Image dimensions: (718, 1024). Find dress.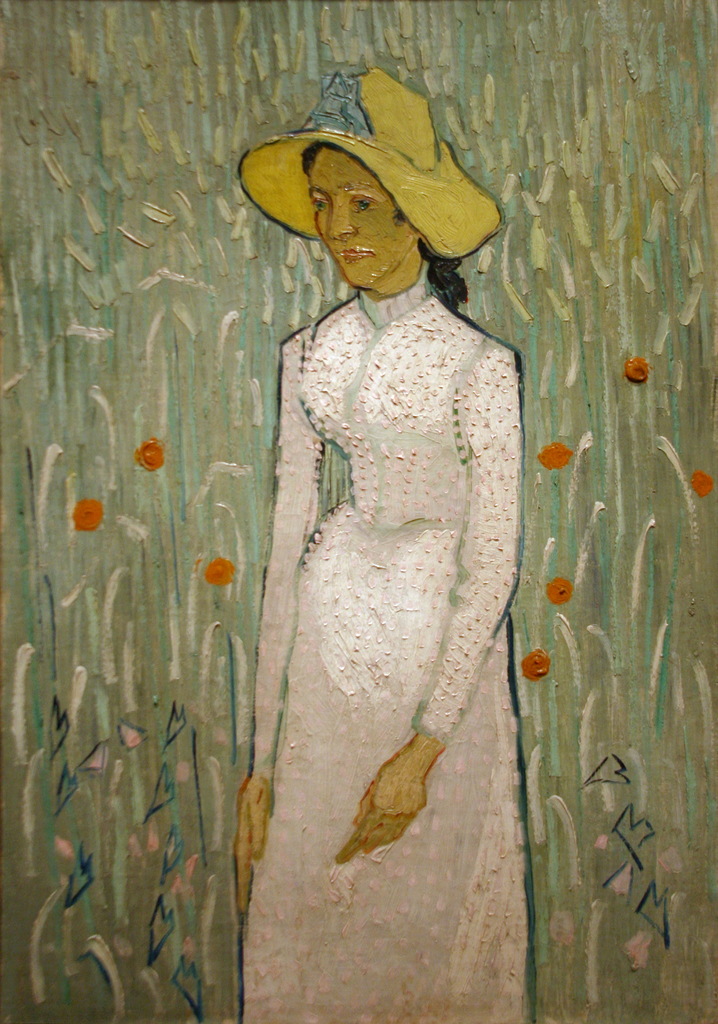
select_region(241, 266, 537, 1023).
